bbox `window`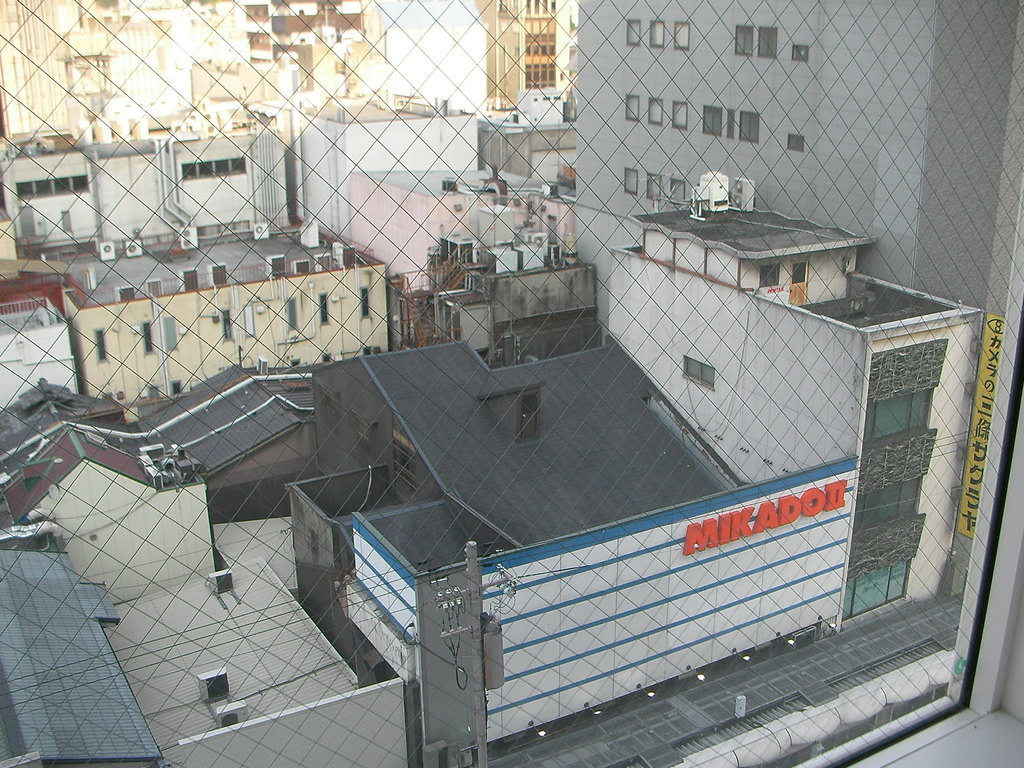
<region>147, 385, 158, 399</region>
